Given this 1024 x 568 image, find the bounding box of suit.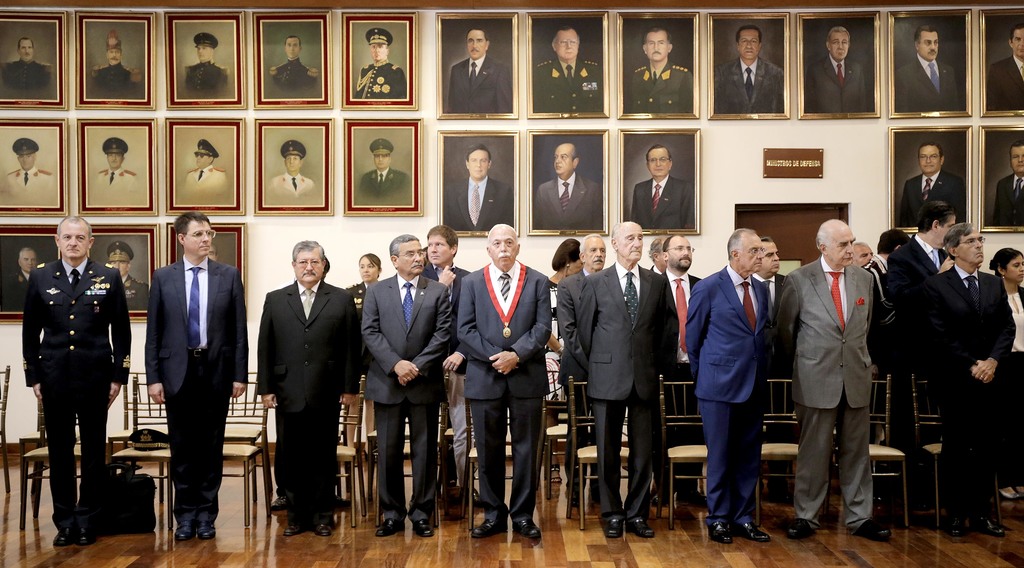
l=532, t=168, r=604, b=235.
